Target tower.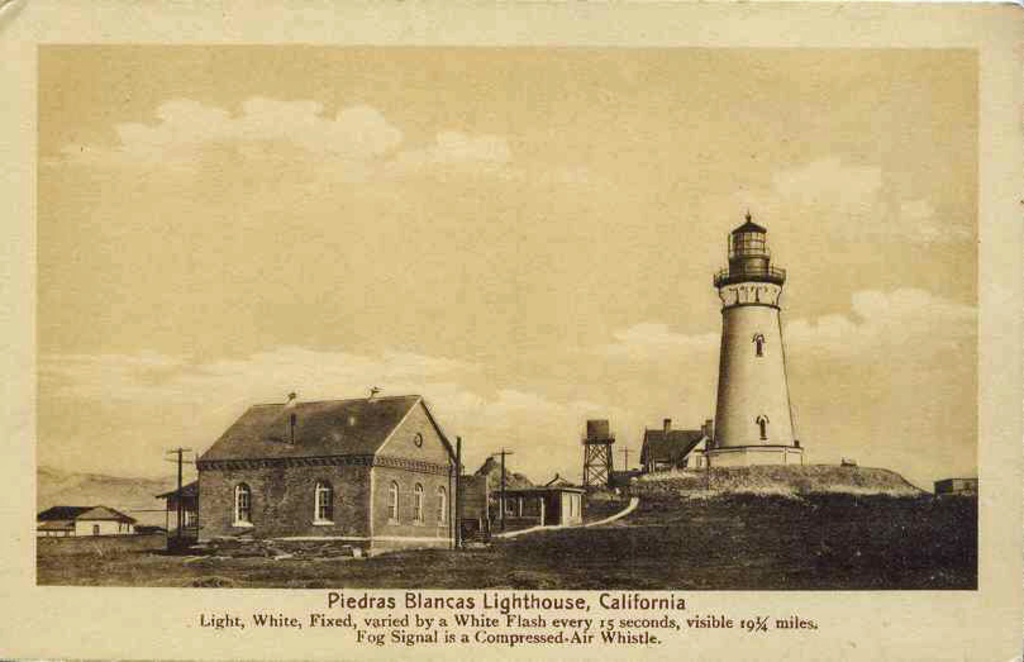
Target region: left=702, top=208, right=805, bottom=477.
